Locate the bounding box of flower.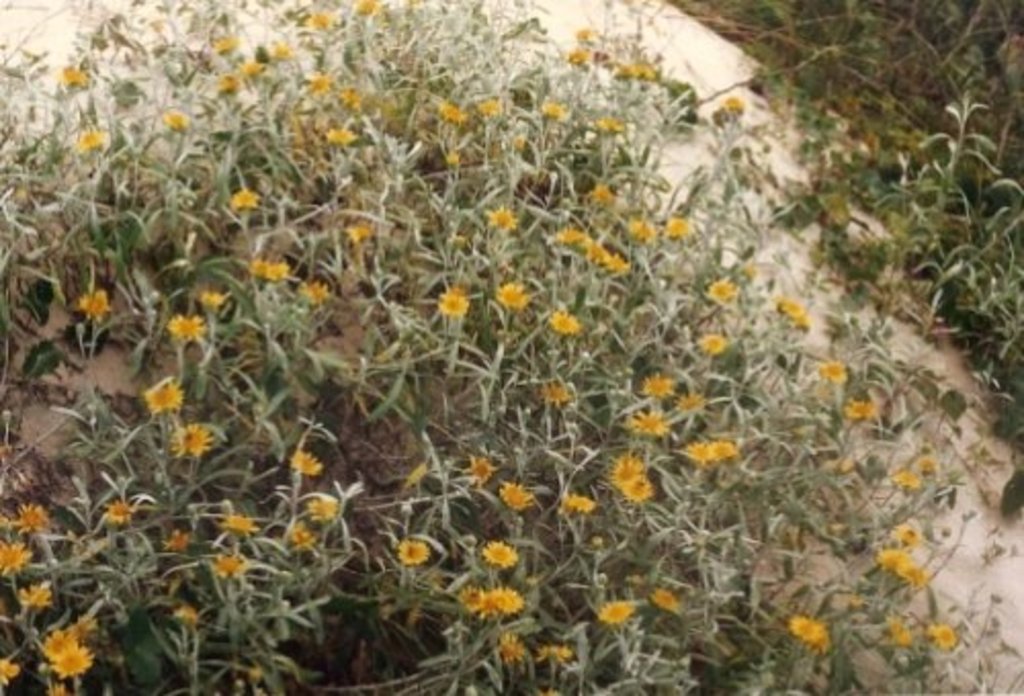
Bounding box: 301/489/344/522.
